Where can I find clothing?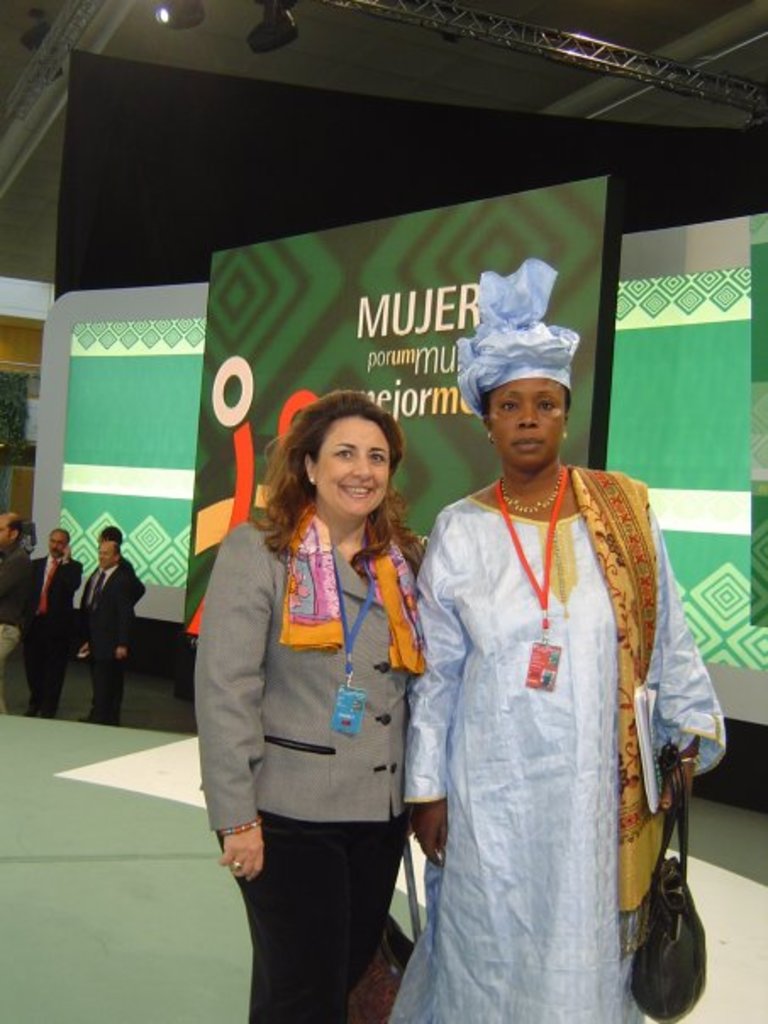
You can find it at <region>0, 543, 42, 668</region>.
